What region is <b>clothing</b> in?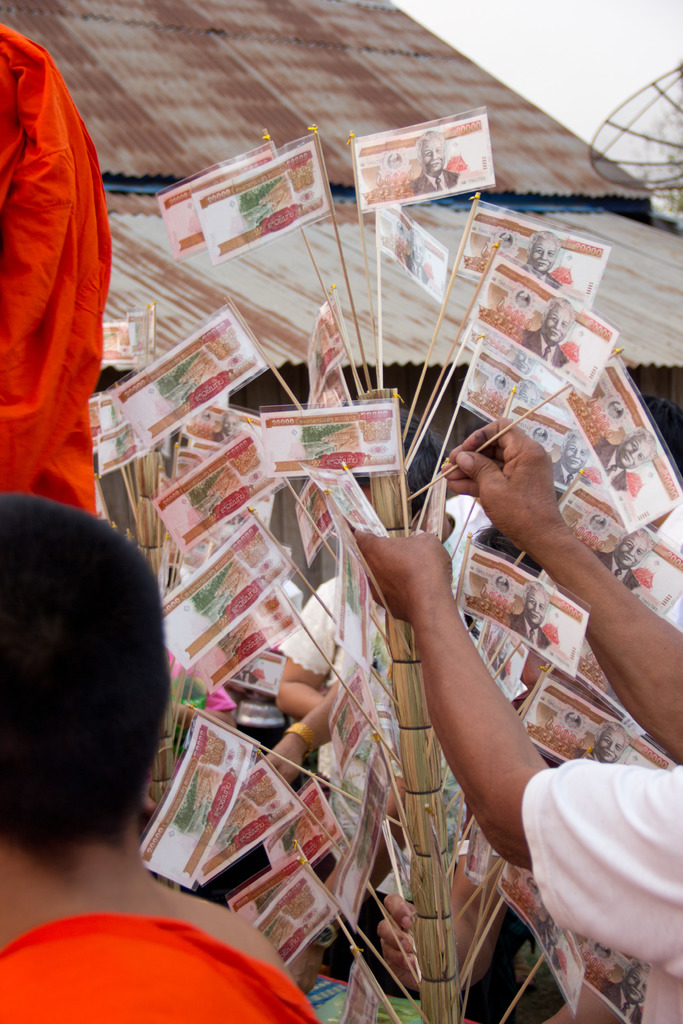
bbox=[0, 915, 317, 1023].
